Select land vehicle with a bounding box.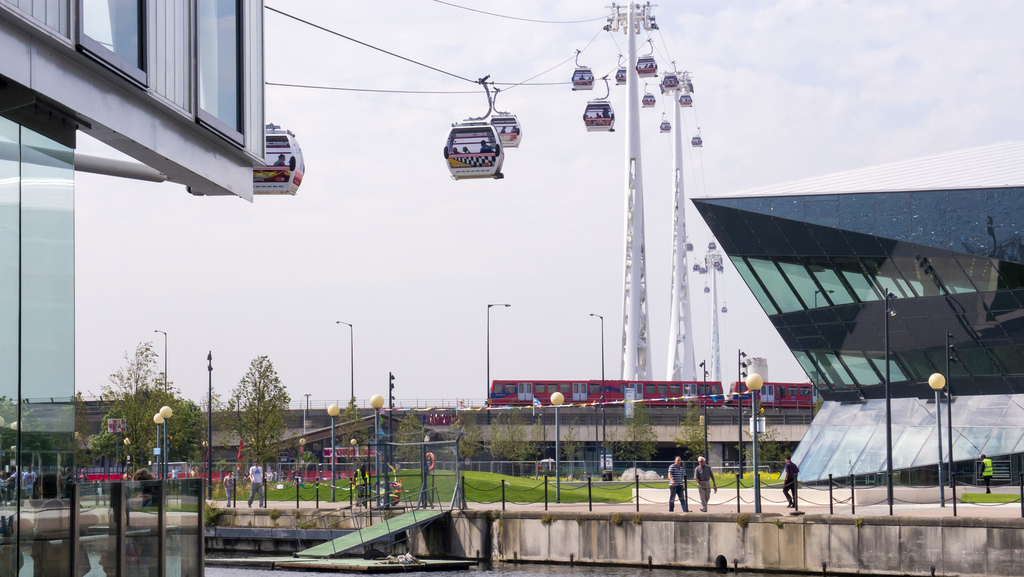
75,459,191,484.
